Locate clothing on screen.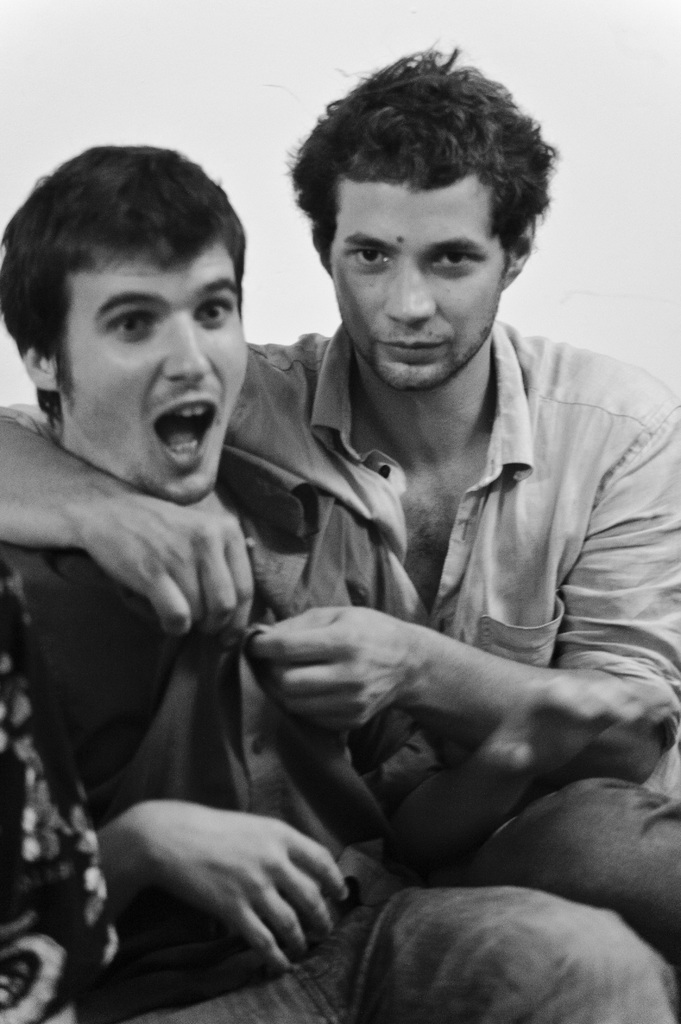
On screen at 0/552/118/1023.
